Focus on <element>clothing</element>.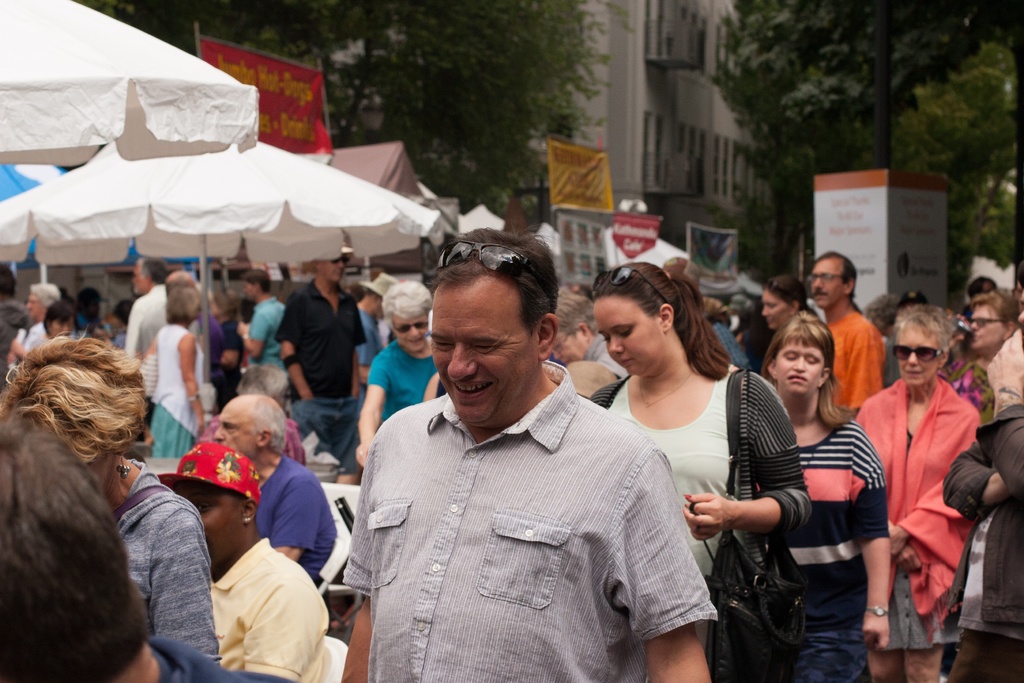
Focused at [x1=309, y1=302, x2=703, y2=682].
